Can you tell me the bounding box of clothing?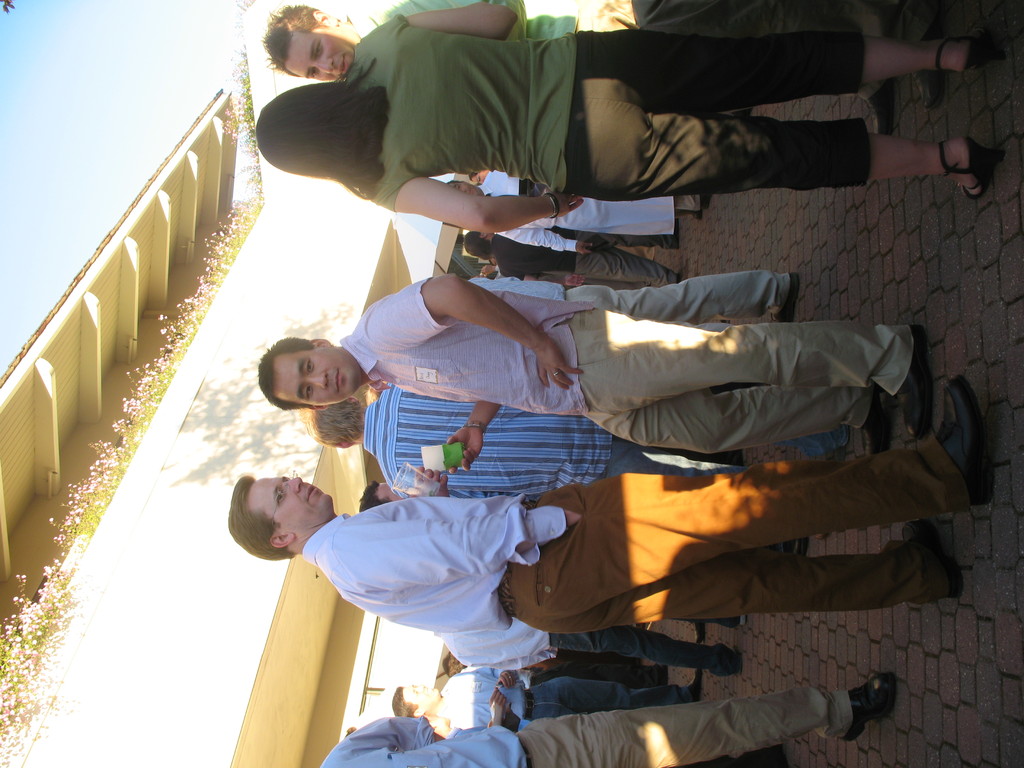
448, 662, 698, 729.
